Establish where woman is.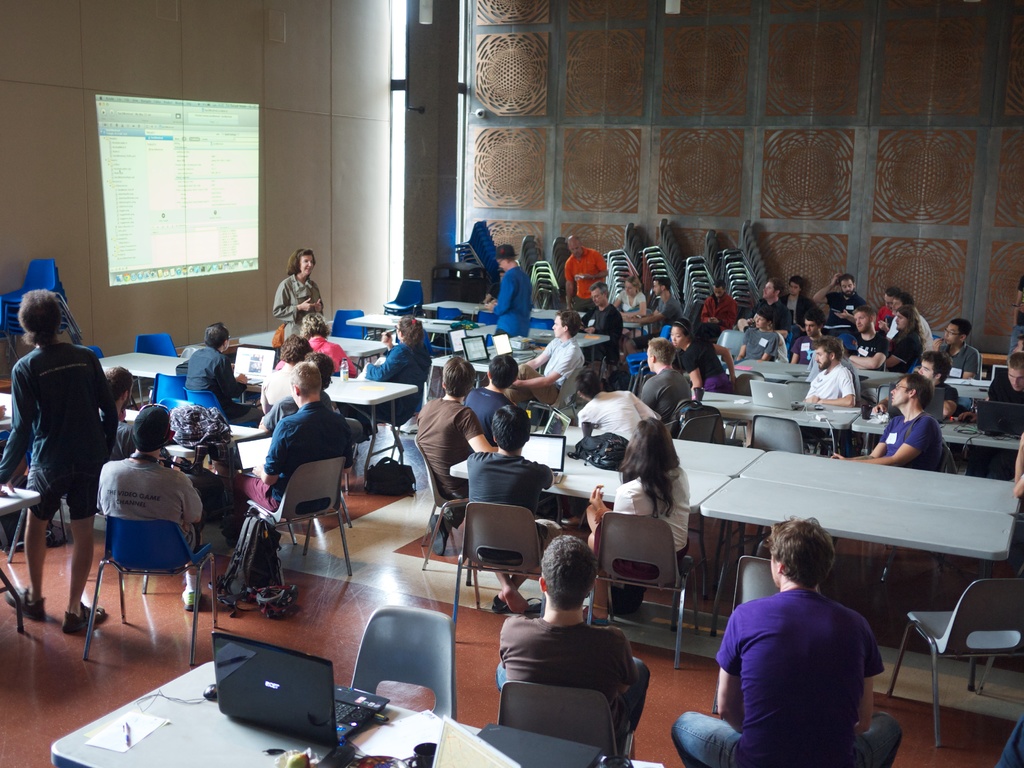
Established at [left=7, top=279, right=113, bottom=627].
